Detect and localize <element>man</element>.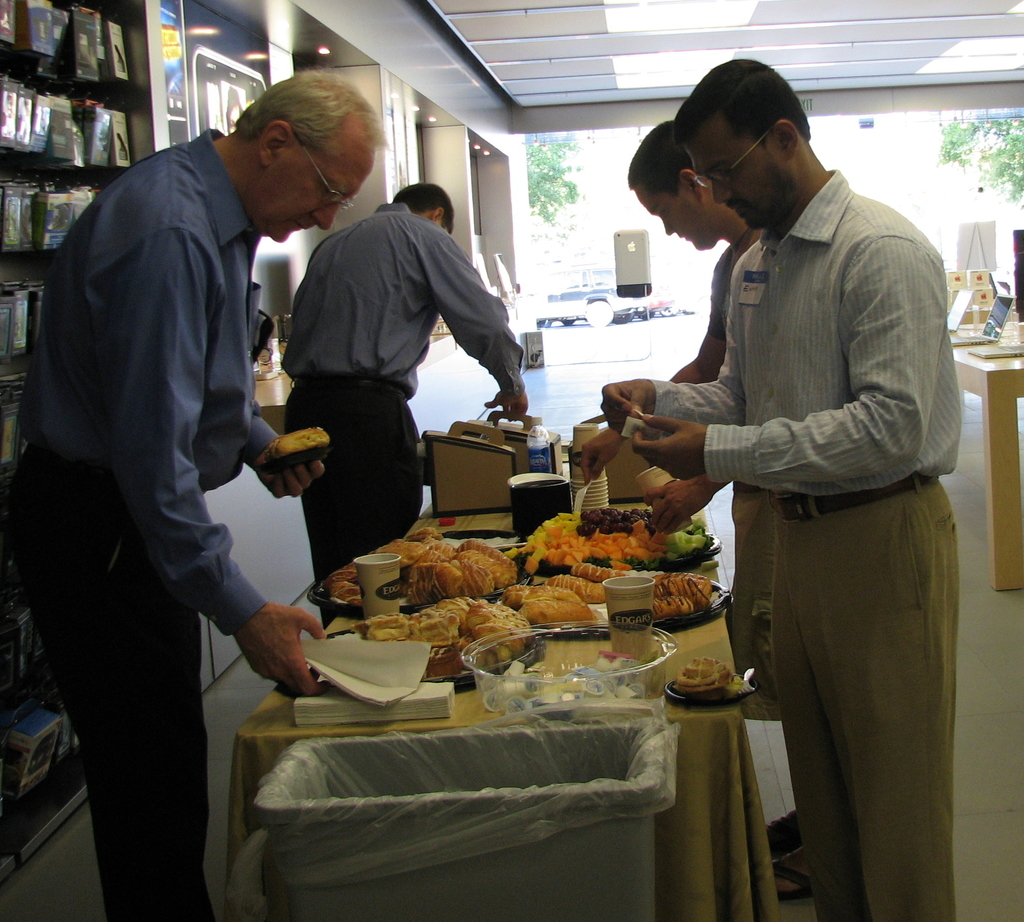
Localized at rect(18, 69, 389, 921).
